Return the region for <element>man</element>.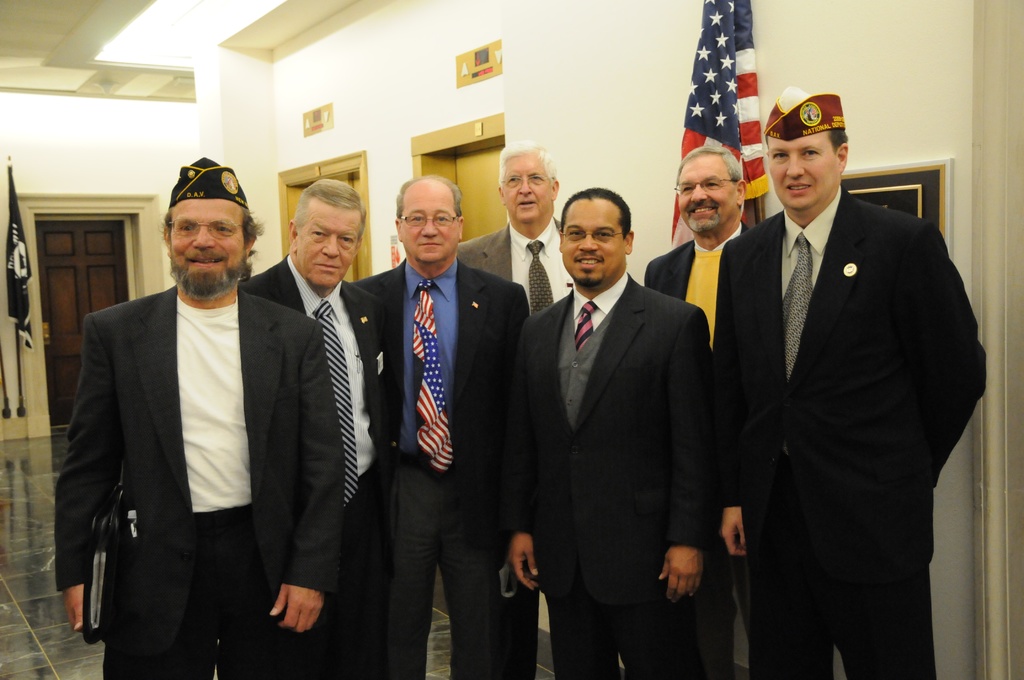
{"x1": 351, "y1": 173, "x2": 538, "y2": 677}.
